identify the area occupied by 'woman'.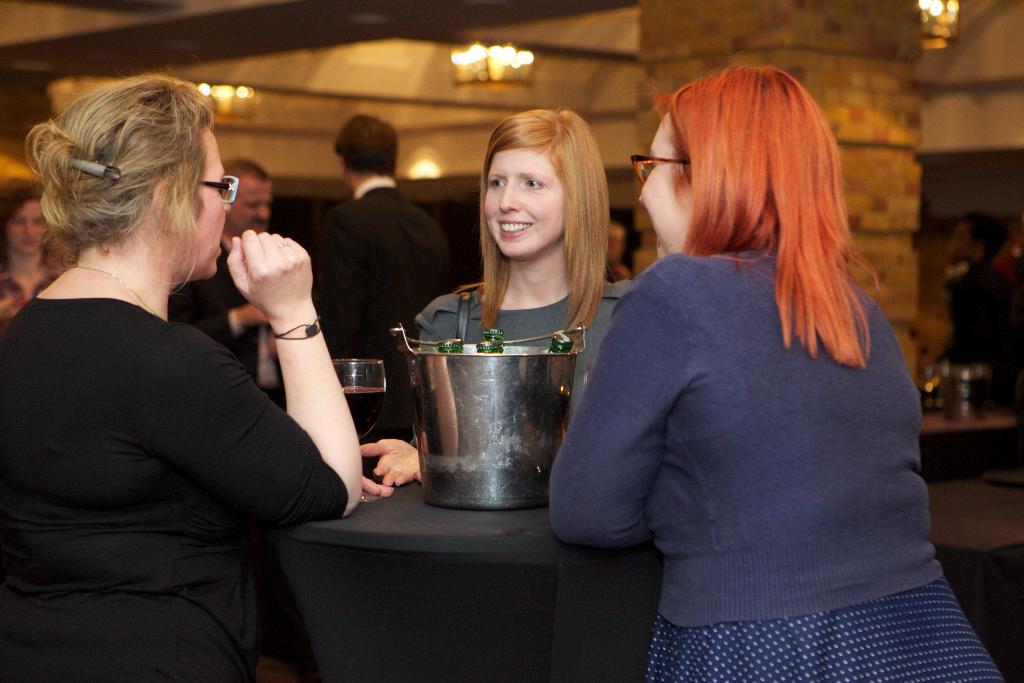
Area: select_region(2, 174, 68, 321).
